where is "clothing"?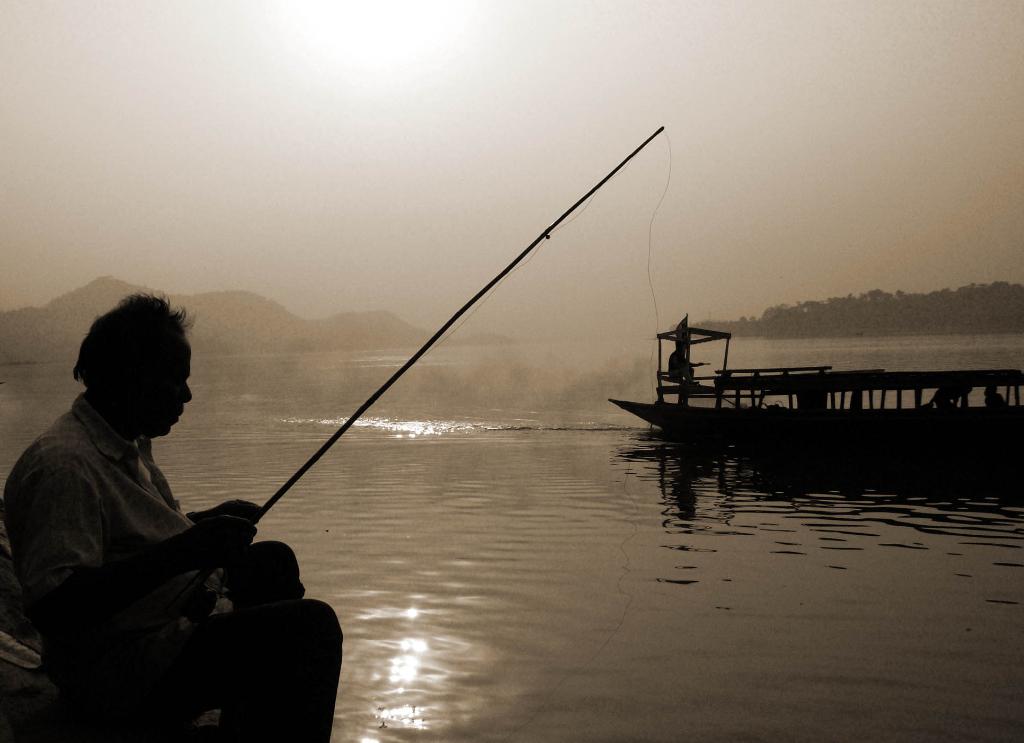
crop(667, 348, 698, 382).
